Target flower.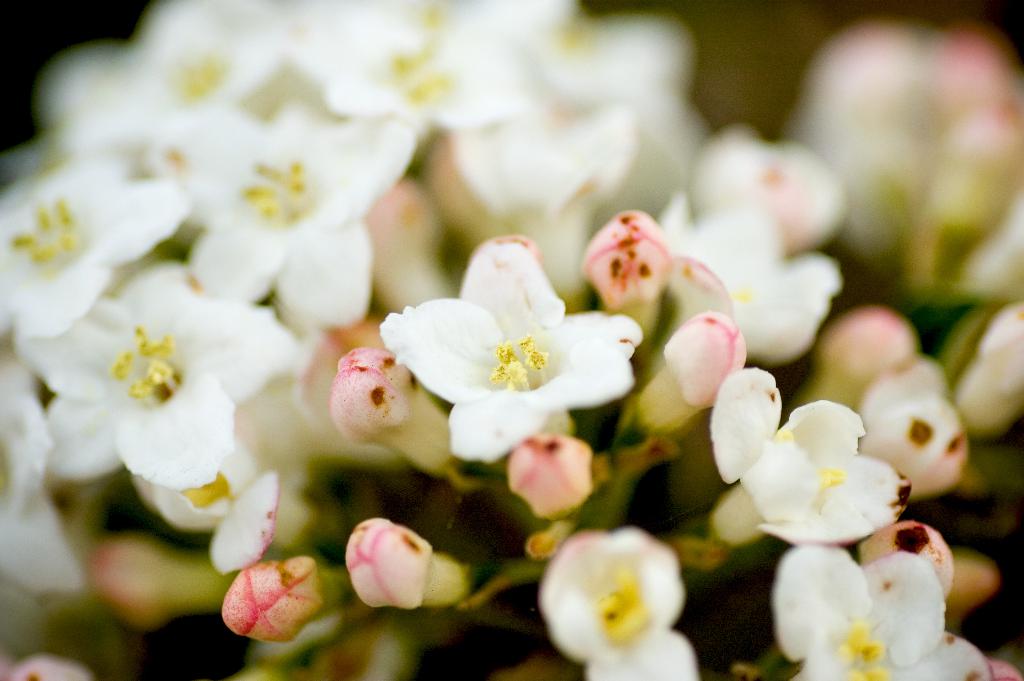
Target region: box(220, 559, 343, 641).
